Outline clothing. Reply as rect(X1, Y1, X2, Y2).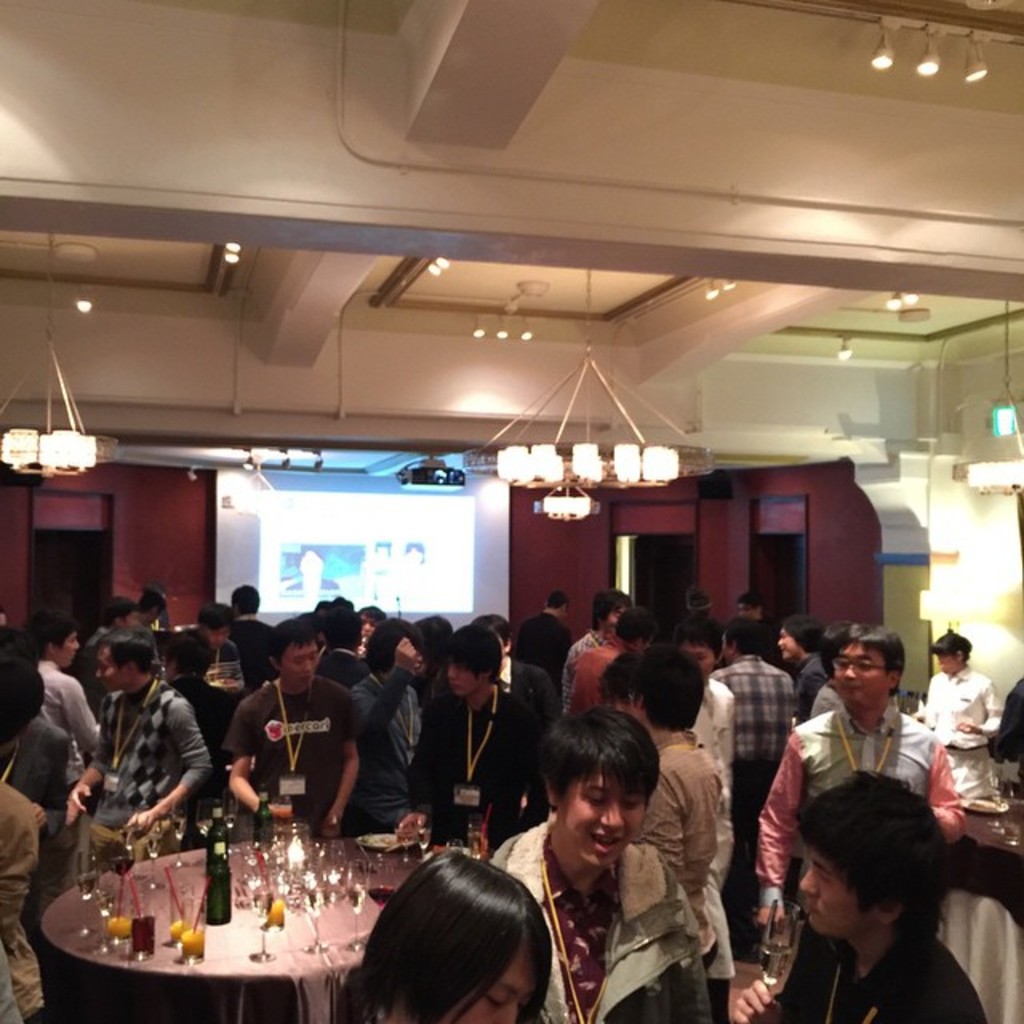
rect(394, 666, 418, 816).
